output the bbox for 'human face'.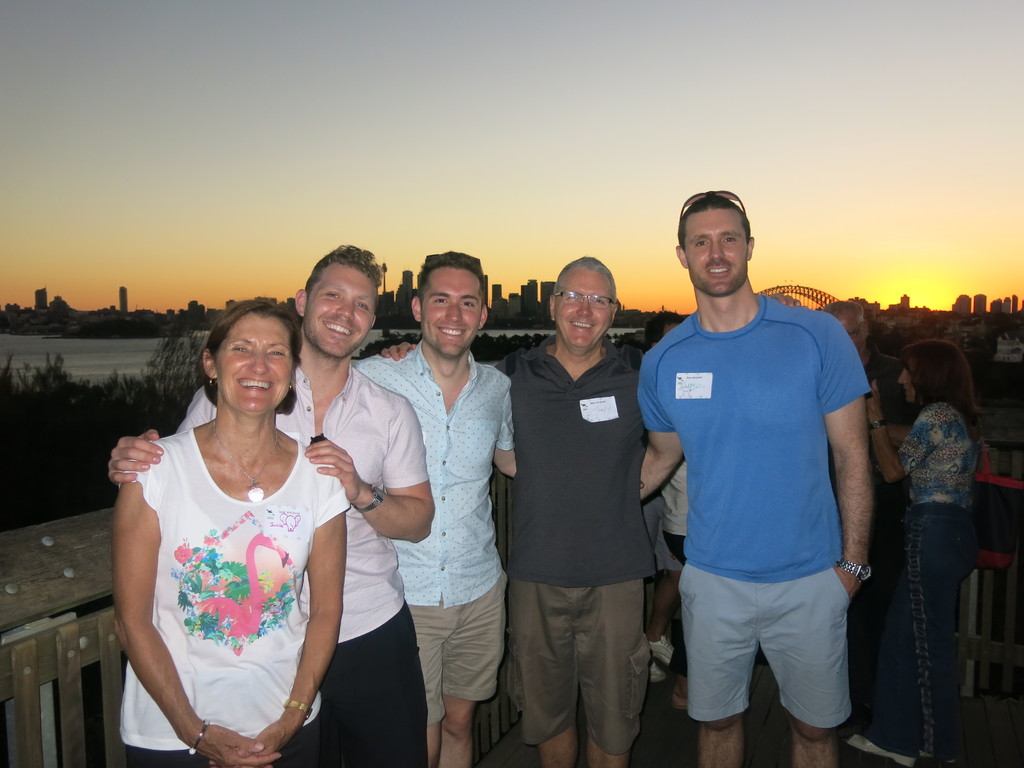
bbox(686, 213, 746, 296).
